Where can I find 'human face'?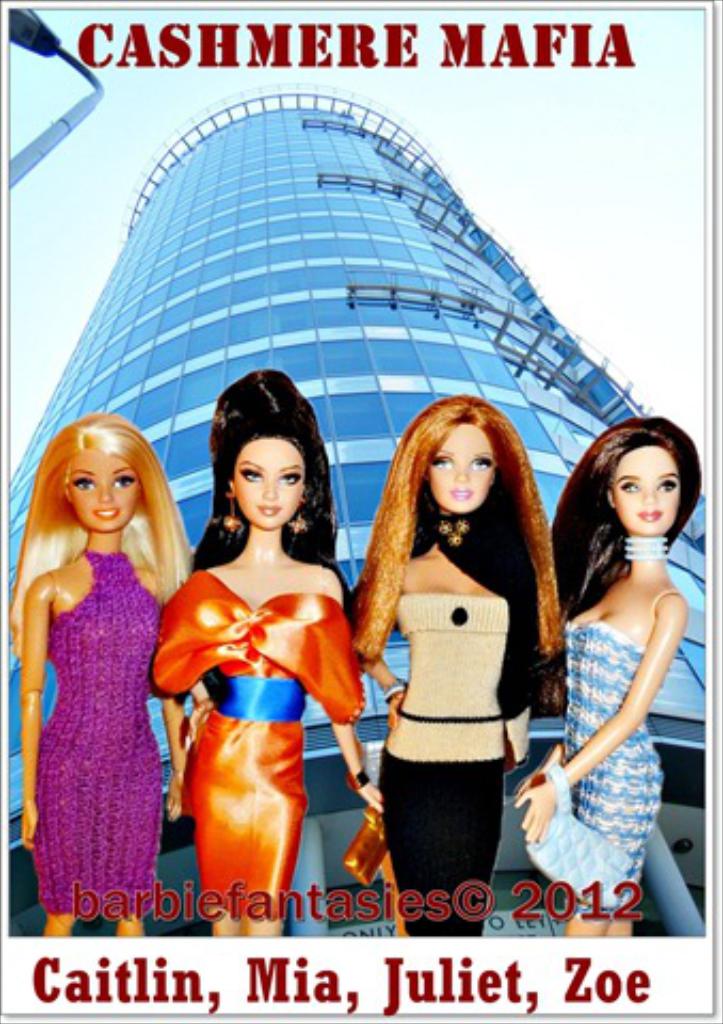
You can find it at 612/446/689/531.
